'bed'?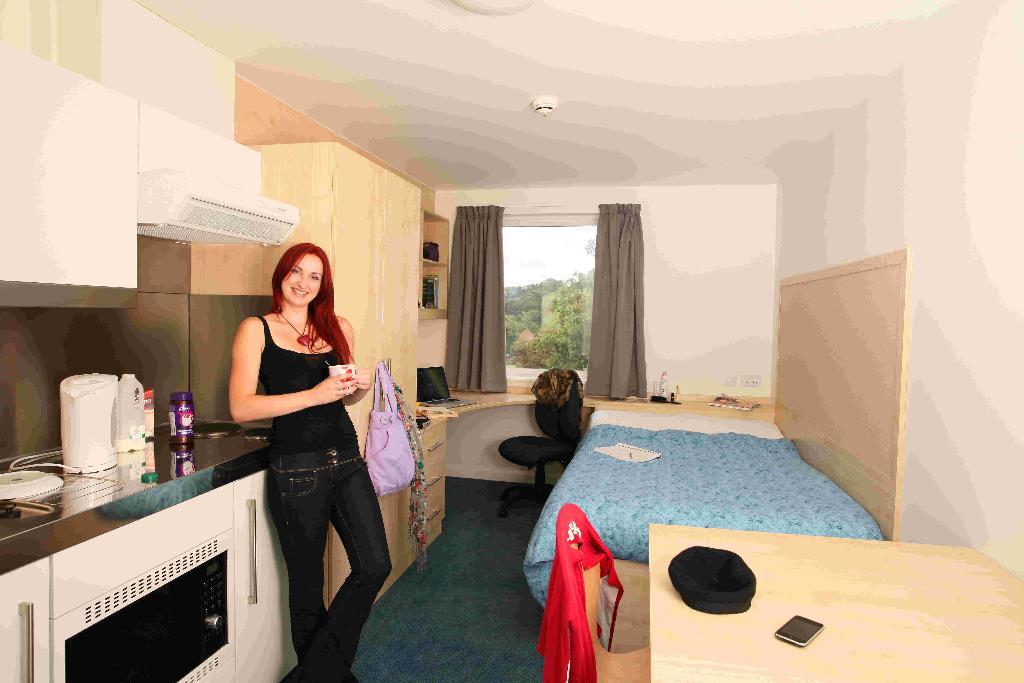
detection(511, 360, 838, 609)
